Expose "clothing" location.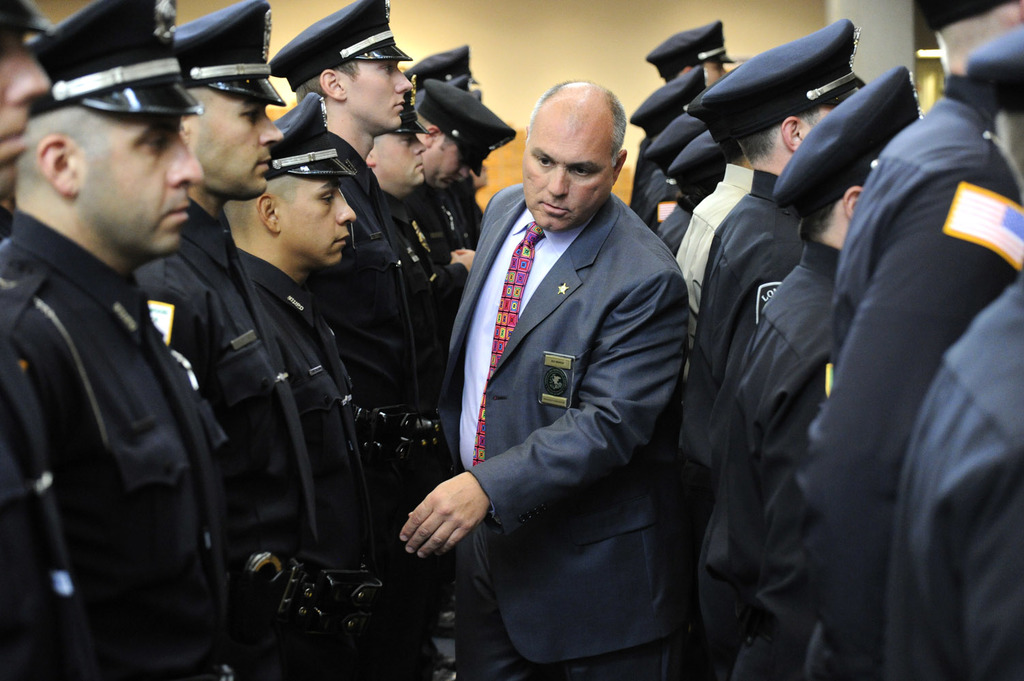
Exposed at [left=237, top=244, right=404, bottom=680].
